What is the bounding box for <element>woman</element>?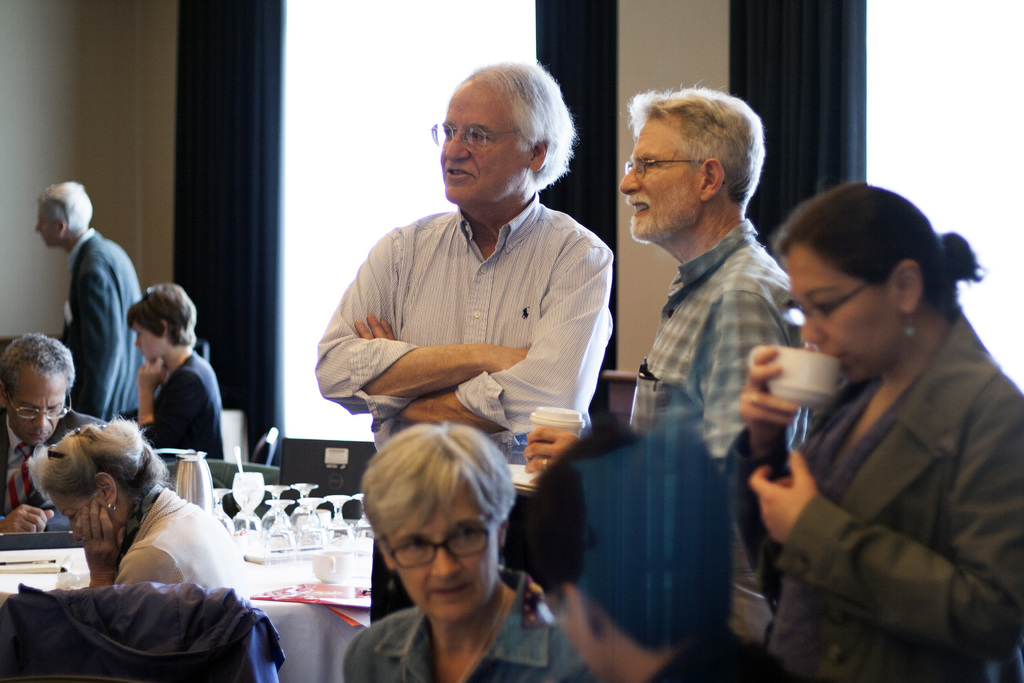
(20, 409, 252, 600).
